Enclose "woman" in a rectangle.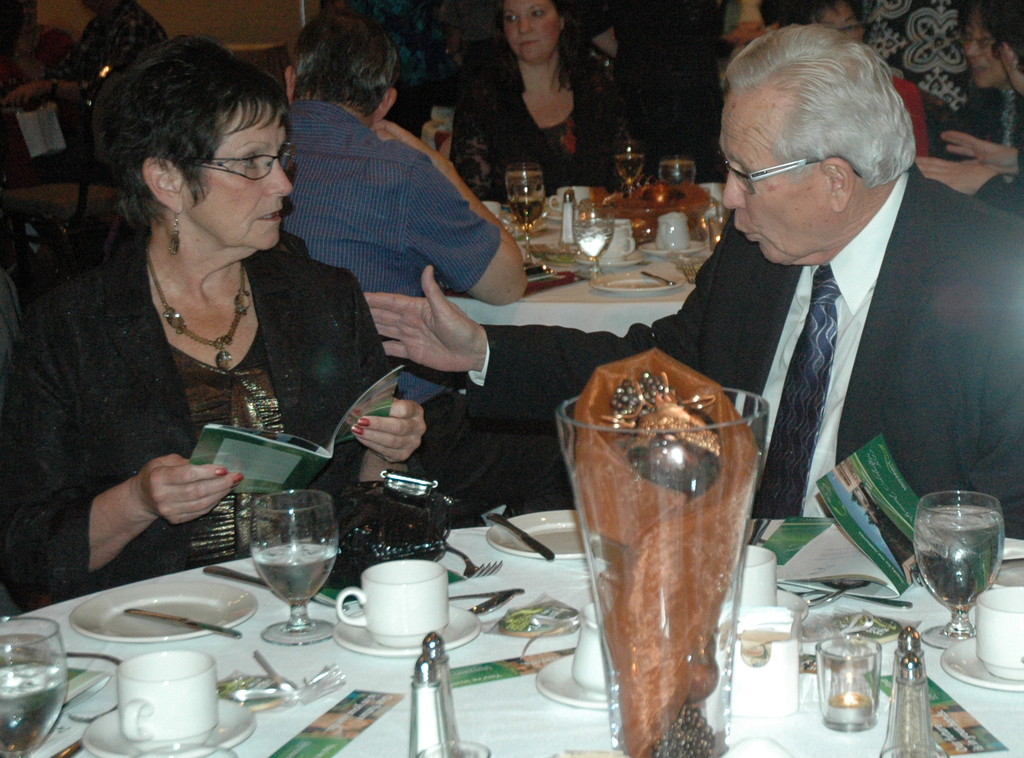
Rect(24, 26, 372, 577).
